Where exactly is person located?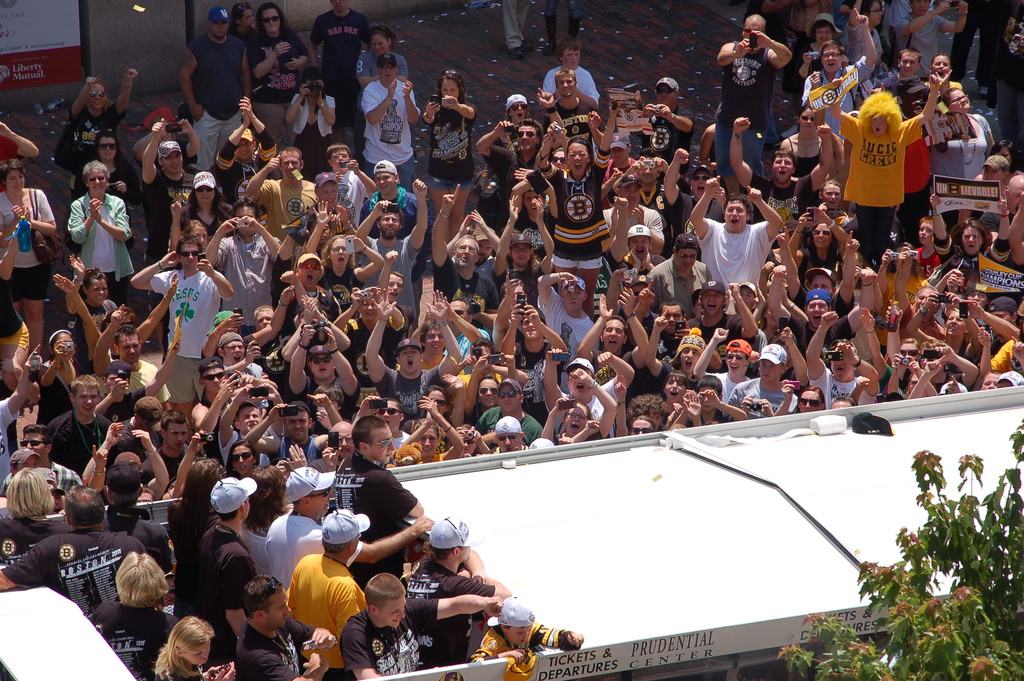
Its bounding box is 136, 227, 217, 409.
